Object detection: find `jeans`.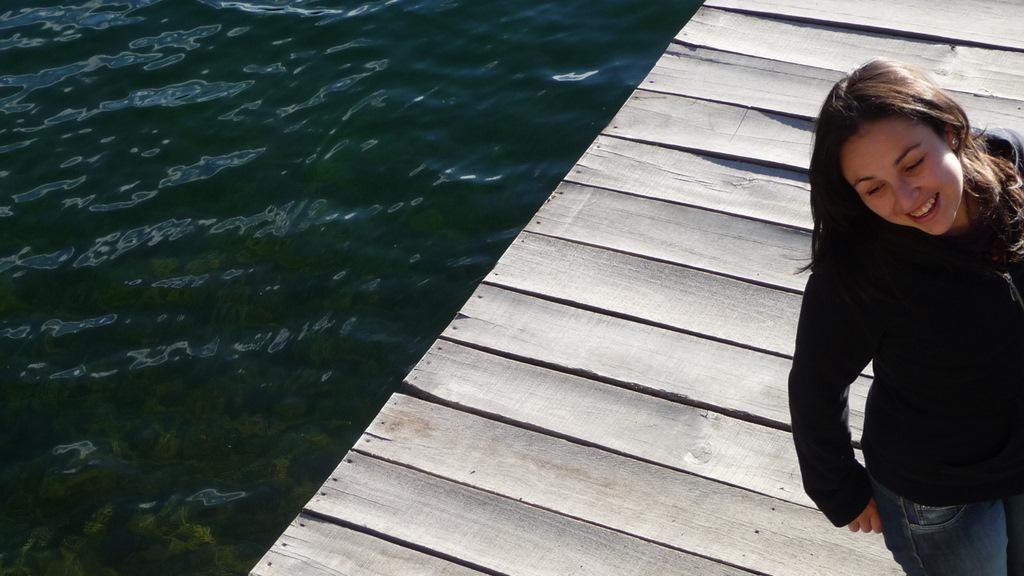
BBox(851, 465, 999, 574).
